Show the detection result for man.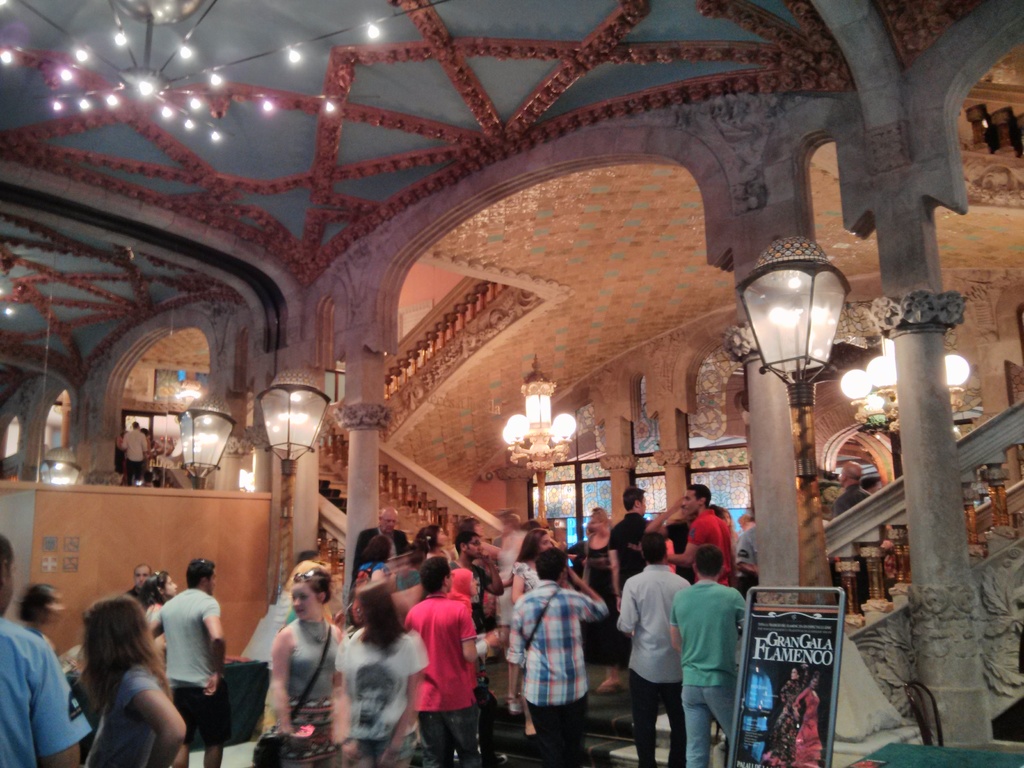
<region>148, 556, 224, 767</region>.
